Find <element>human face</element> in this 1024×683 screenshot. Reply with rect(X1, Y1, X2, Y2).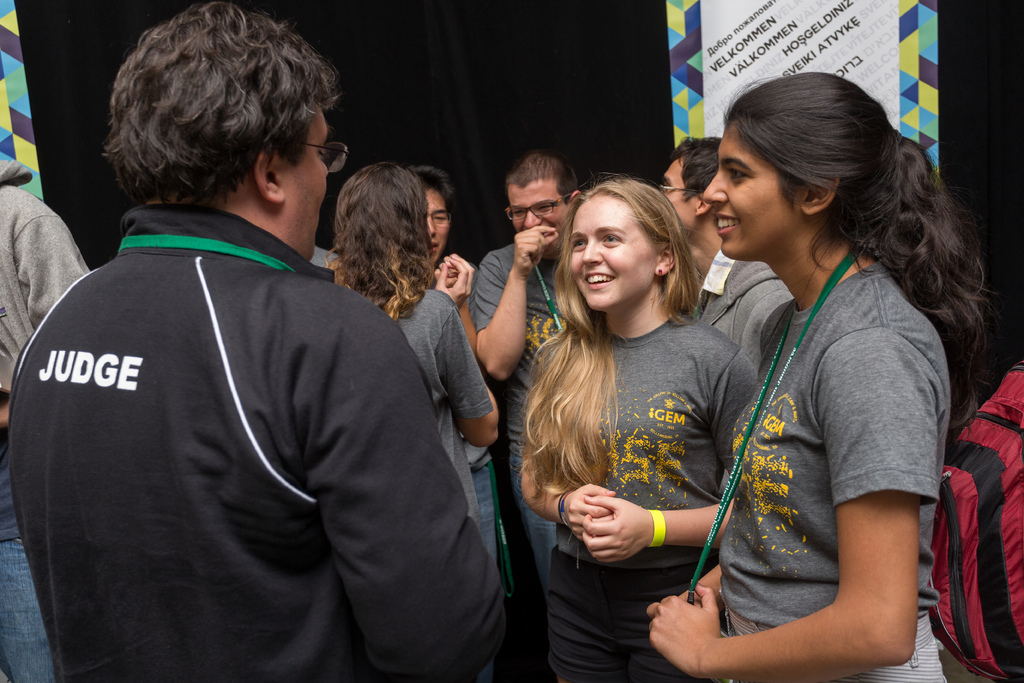
rect(659, 158, 692, 235).
